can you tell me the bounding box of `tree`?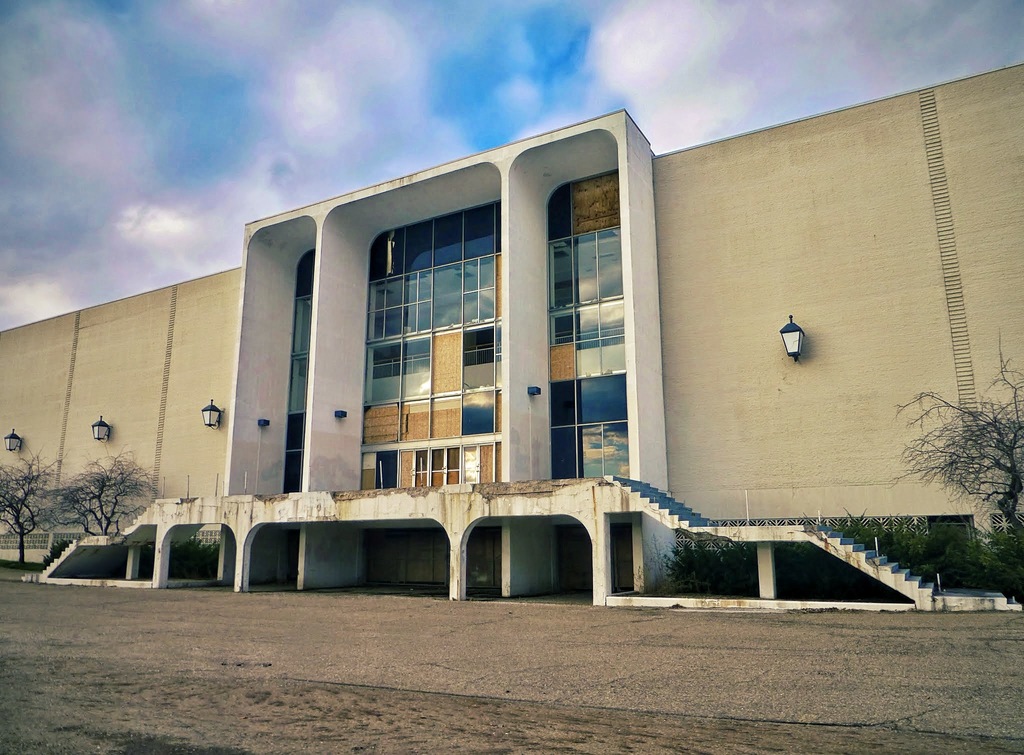
(49,459,153,534).
